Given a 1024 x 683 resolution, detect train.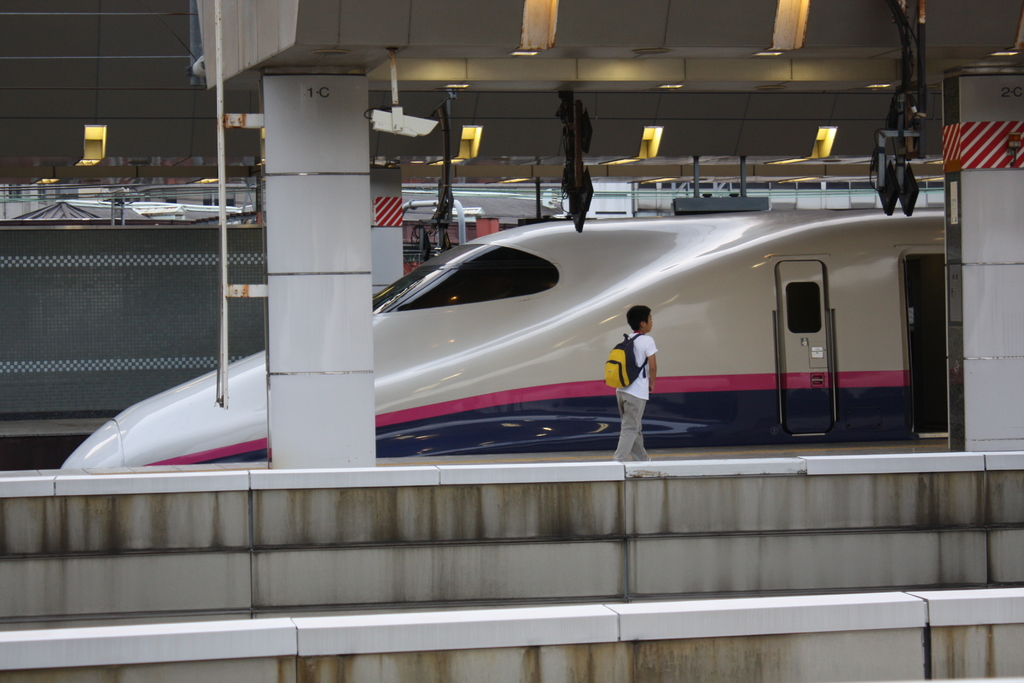
x1=59, y1=197, x2=955, y2=475.
